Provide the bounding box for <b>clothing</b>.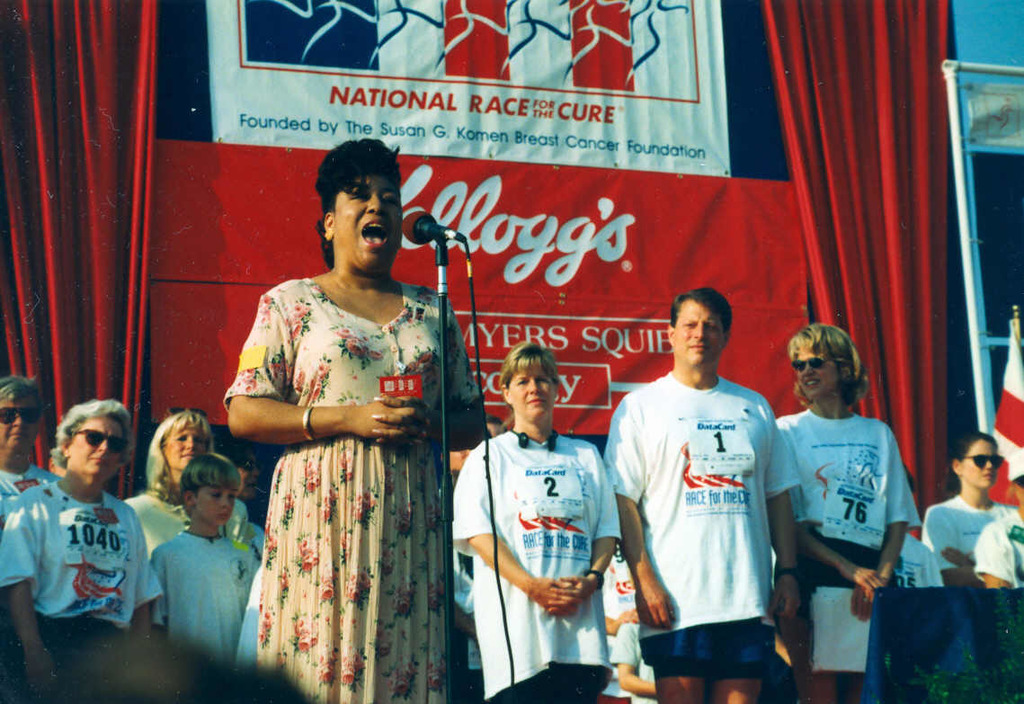
l=126, t=493, r=186, b=554.
